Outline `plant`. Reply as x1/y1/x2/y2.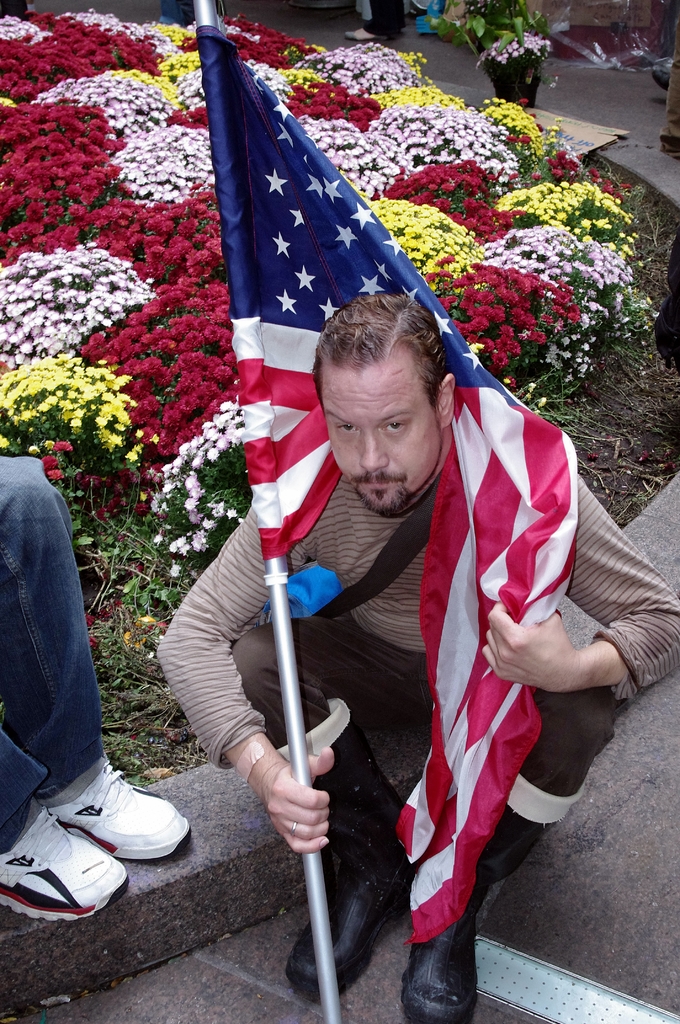
471/11/572/76.
